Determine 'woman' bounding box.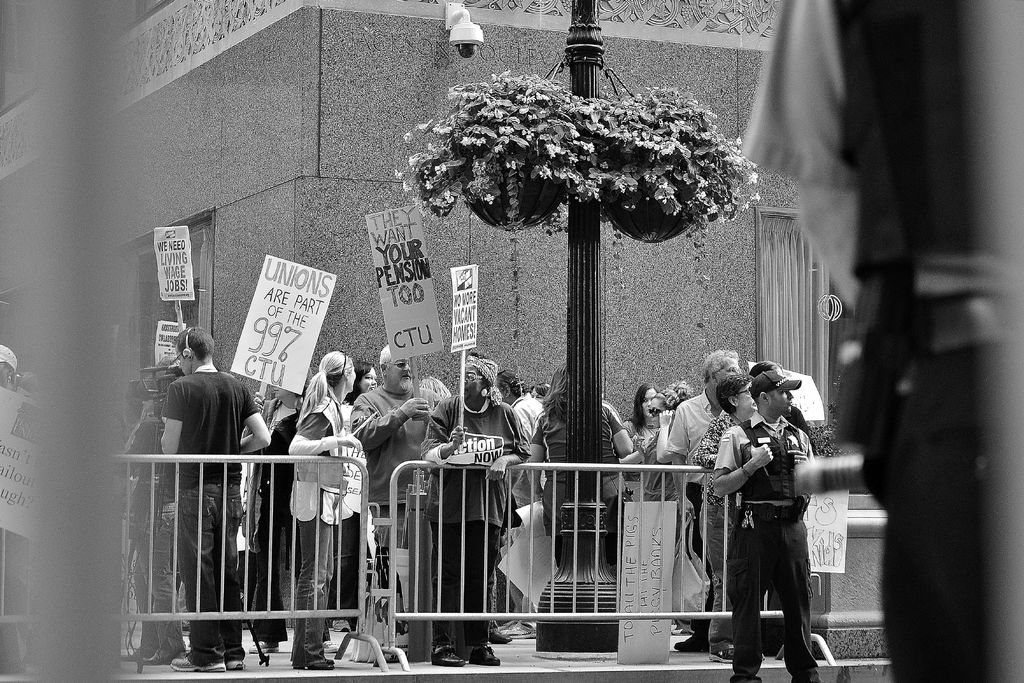
Determined: (521,358,636,539).
